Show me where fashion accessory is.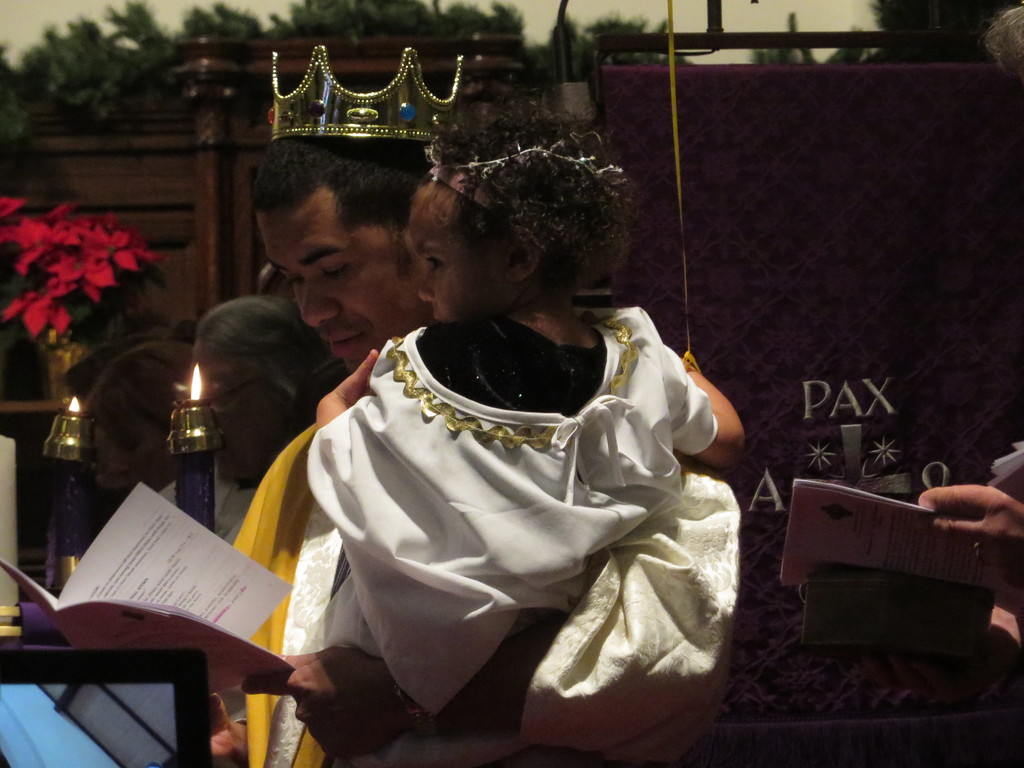
fashion accessory is at [268,47,463,157].
